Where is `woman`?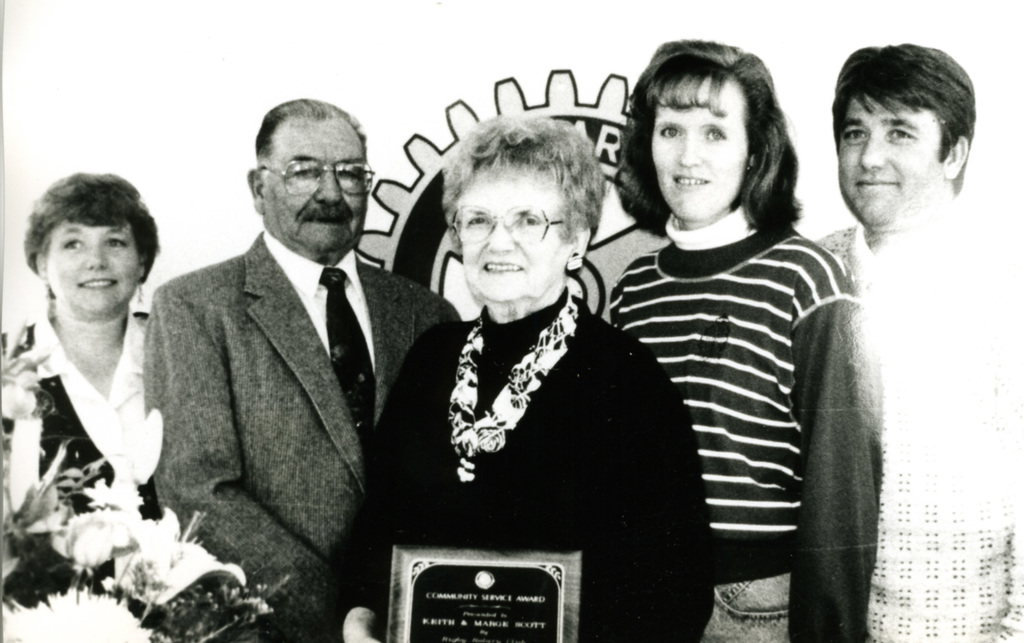
left=0, top=174, right=276, bottom=642.
